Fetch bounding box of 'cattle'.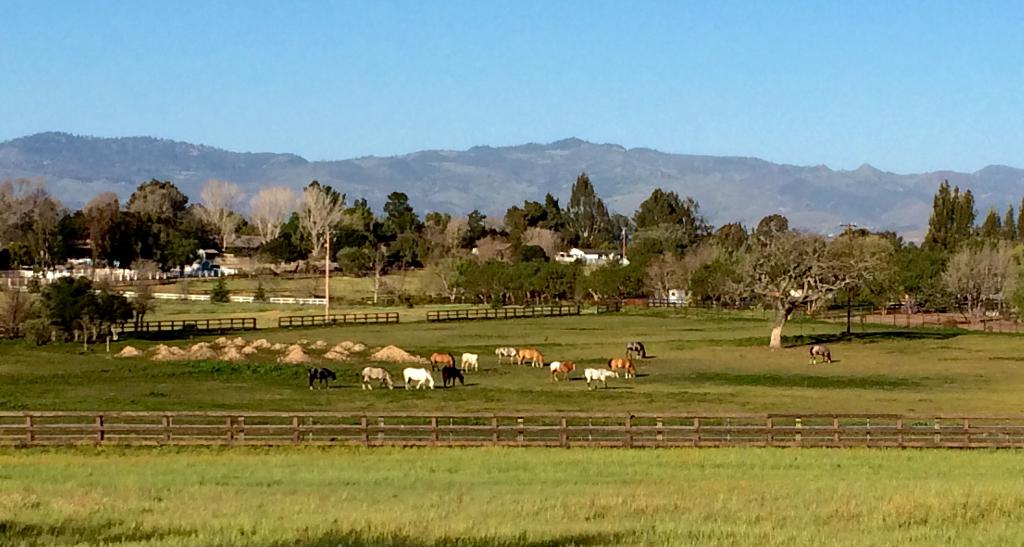
Bbox: detection(583, 368, 612, 385).
